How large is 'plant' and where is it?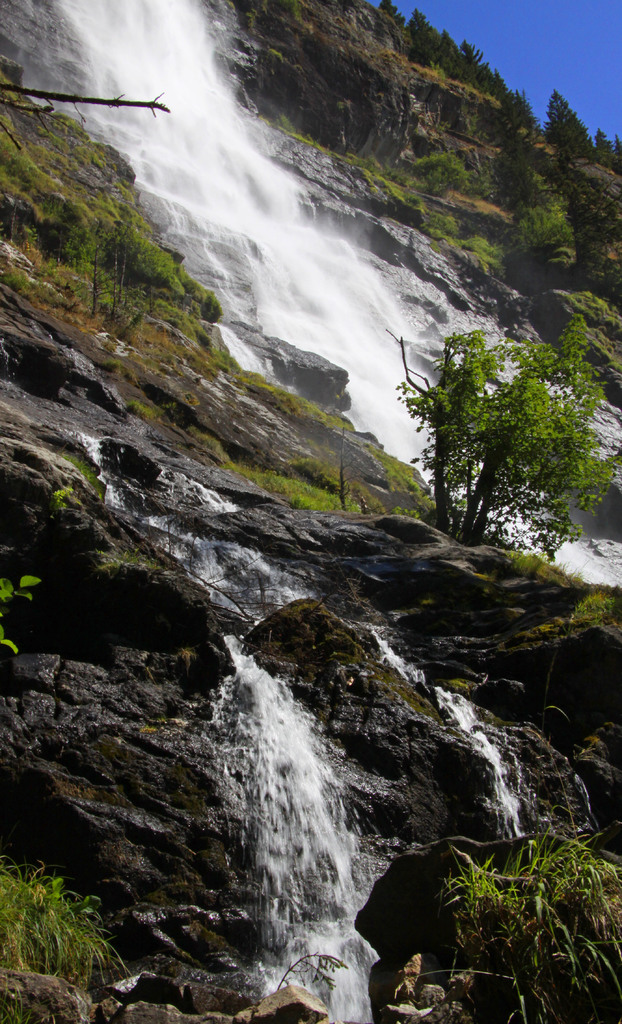
Bounding box: 273/113/414/204.
